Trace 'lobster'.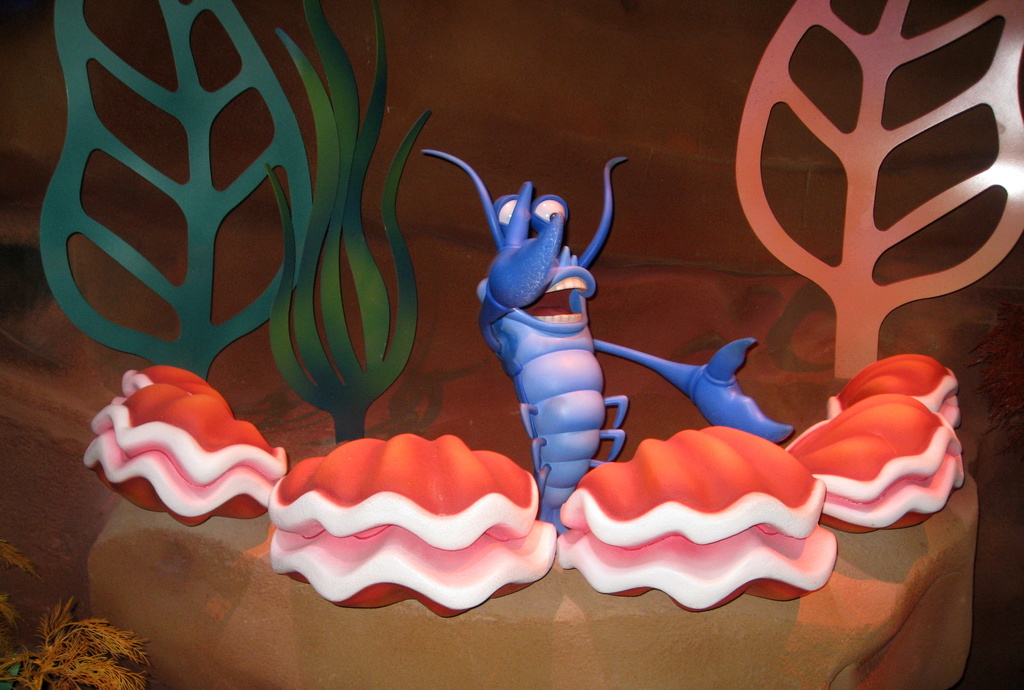
Traced to <bbox>413, 149, 794, 543</bbox>.
